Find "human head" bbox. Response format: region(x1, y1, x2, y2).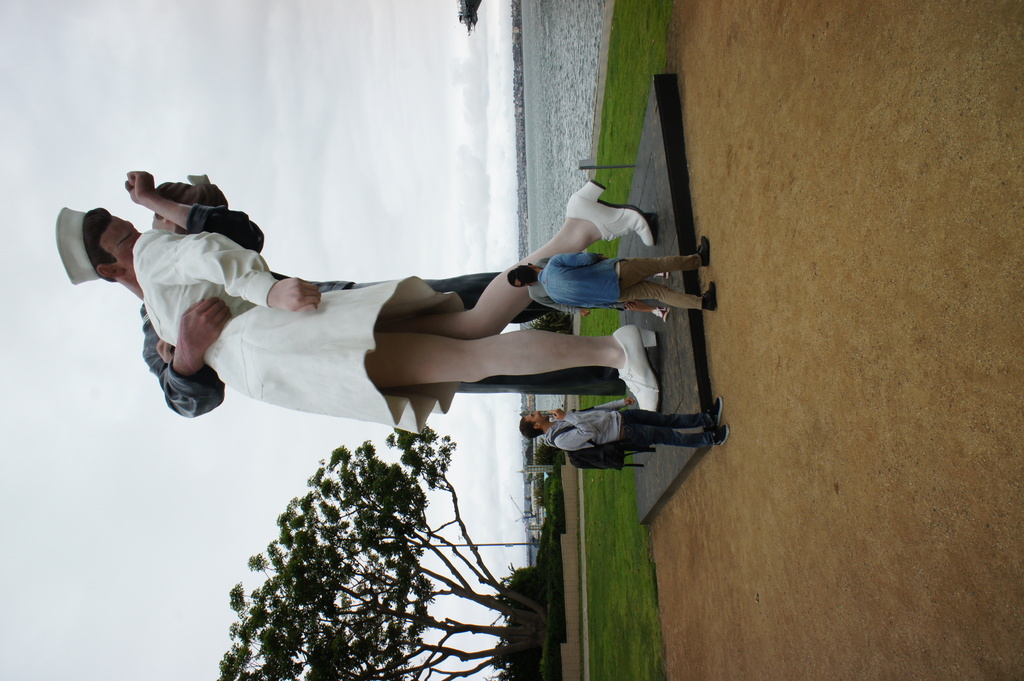
region(146, 180, 228, 235).
